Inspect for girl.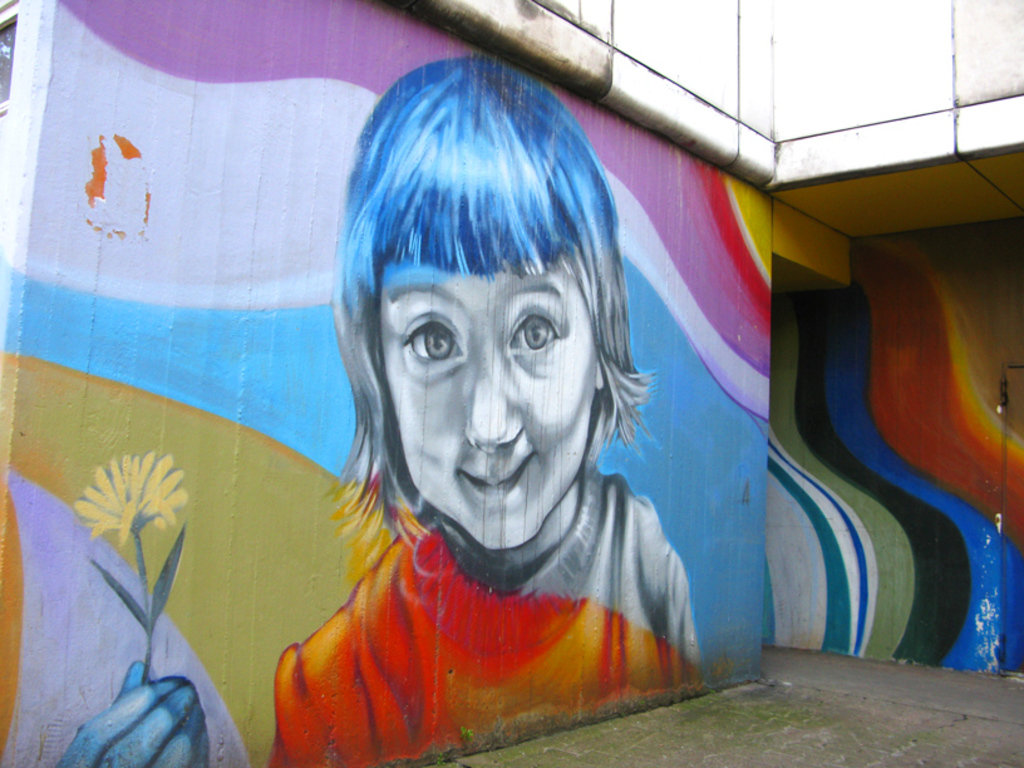
Inspection: 271 65 715 688.
